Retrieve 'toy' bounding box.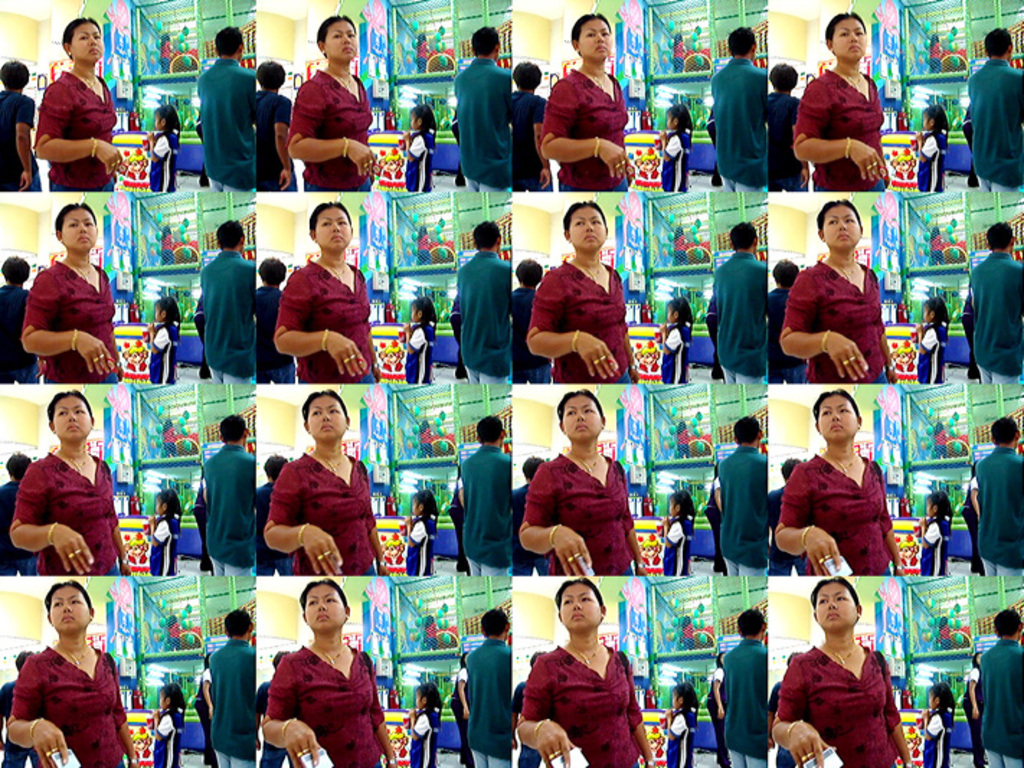
Bounding box: locate(665, 411, 710, 458).
